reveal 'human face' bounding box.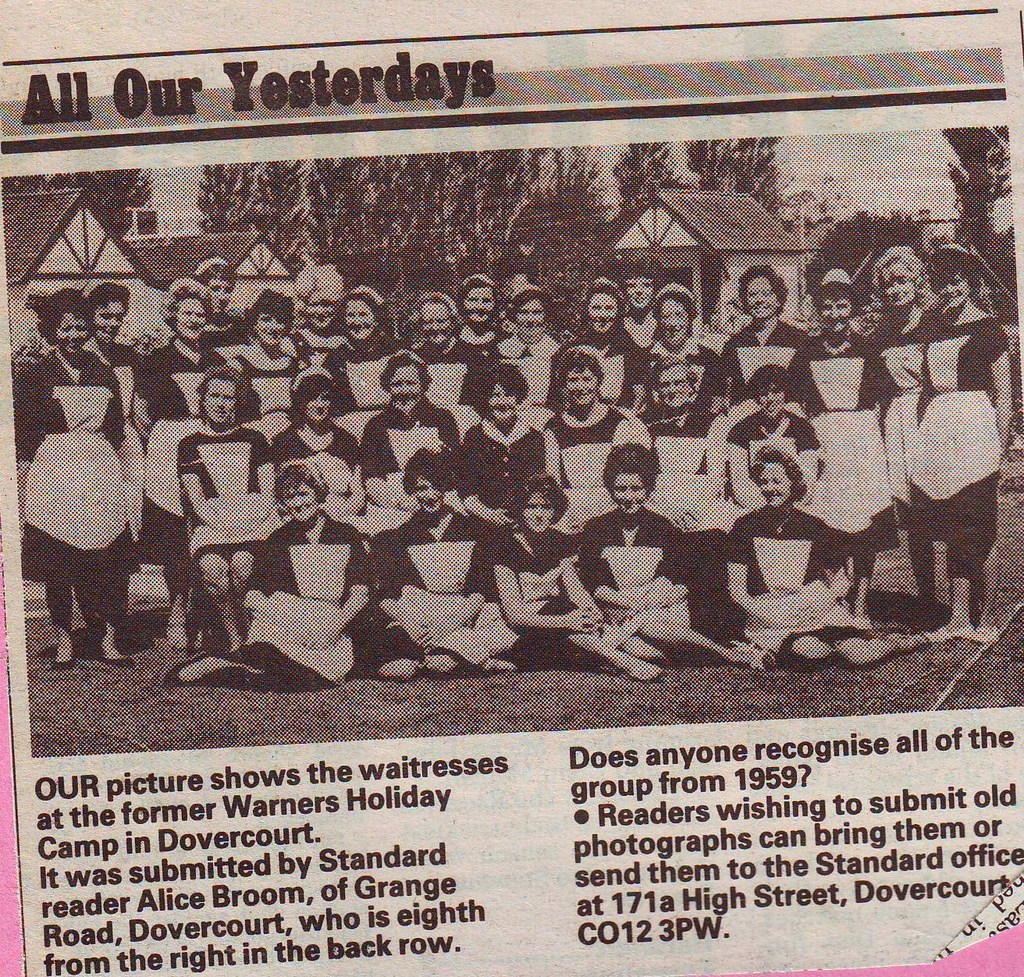
Revealed: [414, 477, 439, 519].
